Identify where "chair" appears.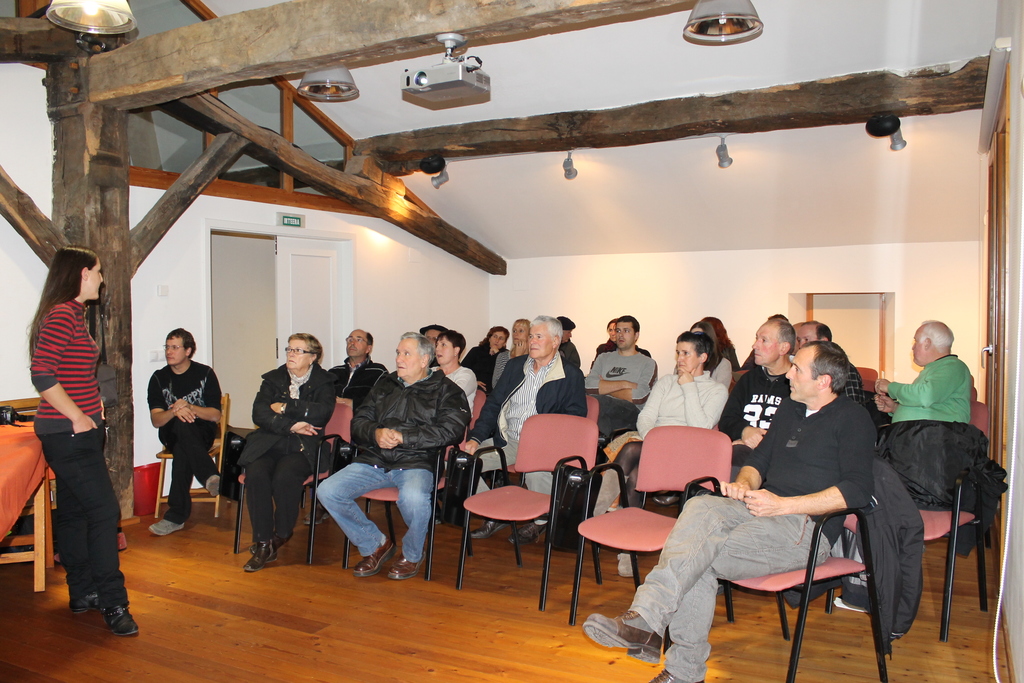
Appears at [x1=154, y1=393, x2=236, y2=518].
